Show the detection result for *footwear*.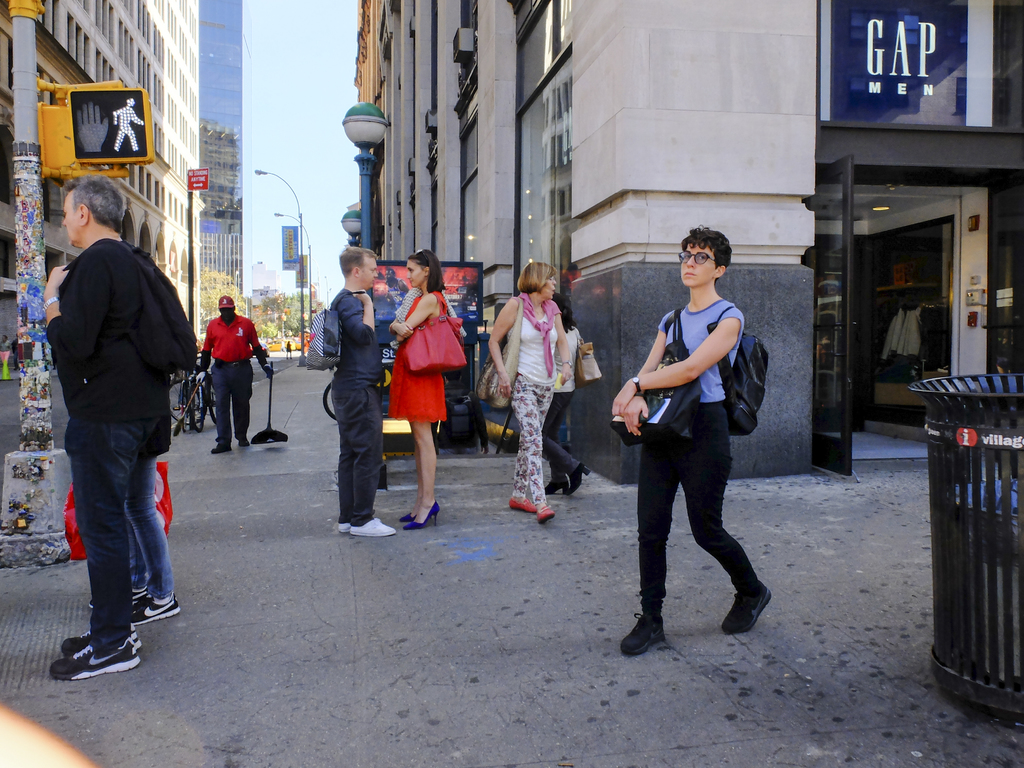
210,445,234,456.
